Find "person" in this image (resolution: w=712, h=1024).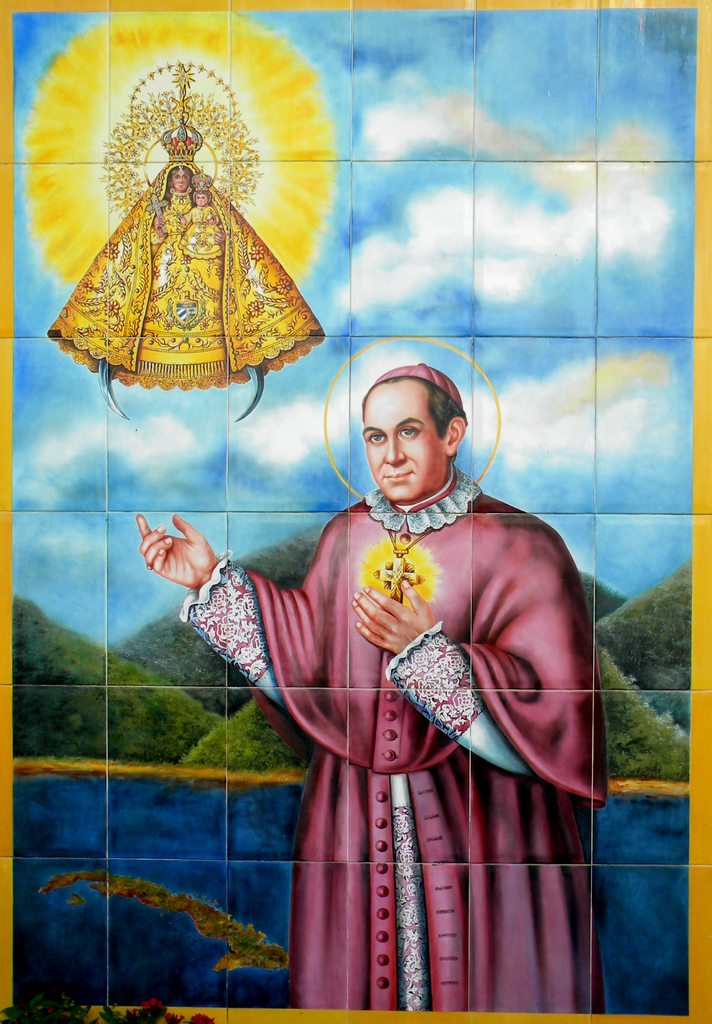
crop(45, 61, 327, 390).
